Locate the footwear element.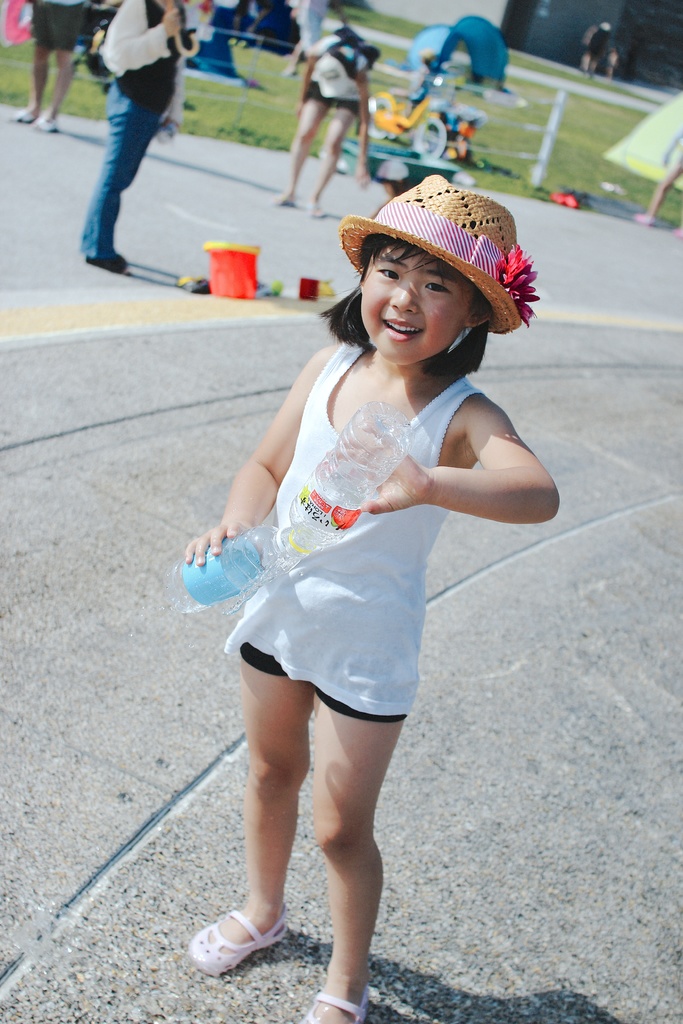
Element bbox: bbox=(187, 901, 287, 980).
